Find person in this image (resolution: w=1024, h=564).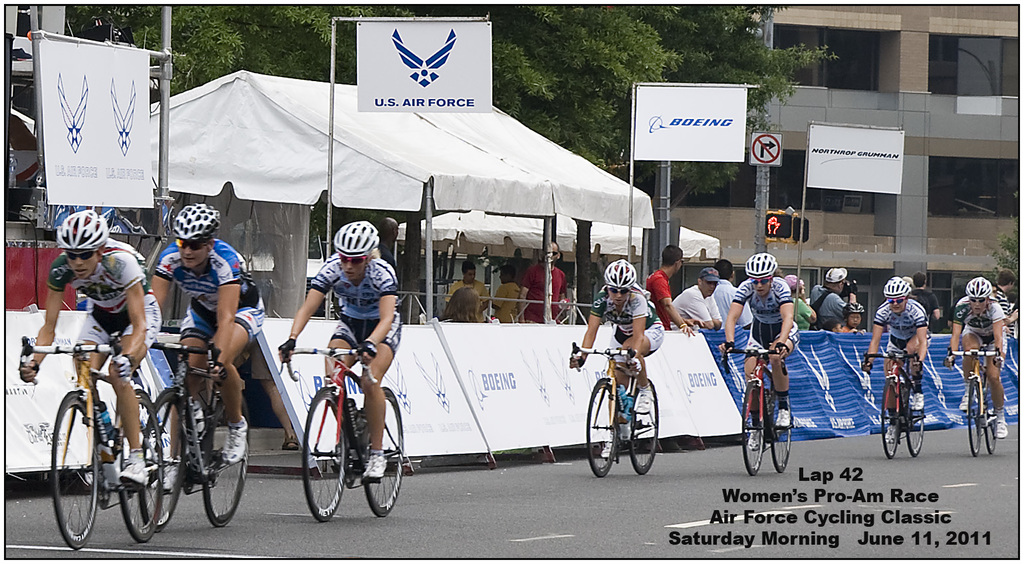
<region>854, 276, 932, 417</region>.
